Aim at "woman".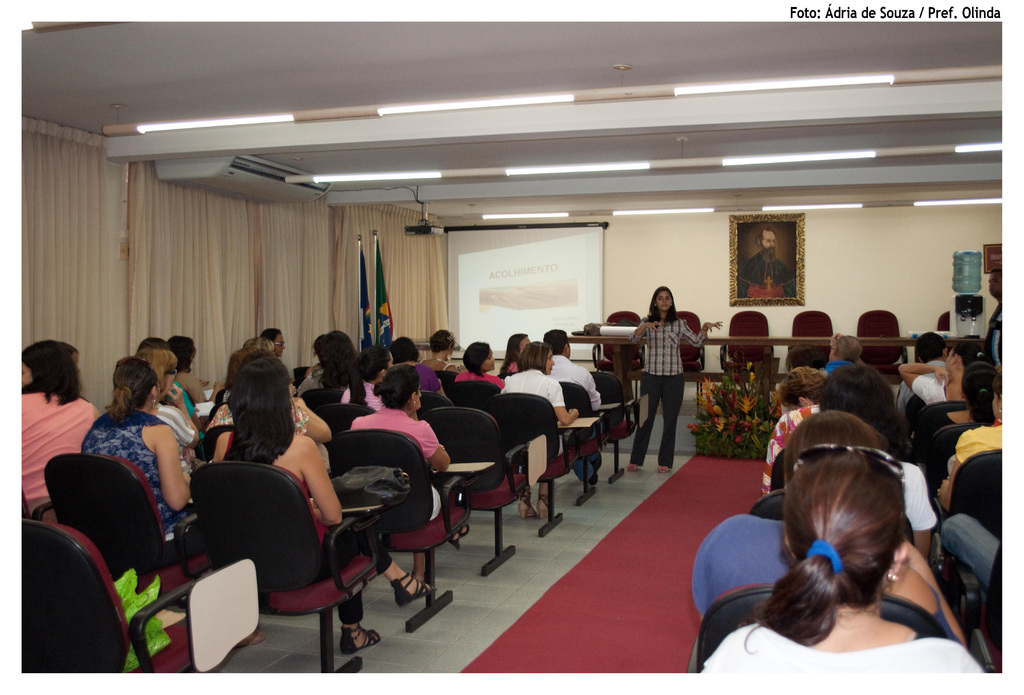
Aimed at locate(815, 373, 932, 553).
